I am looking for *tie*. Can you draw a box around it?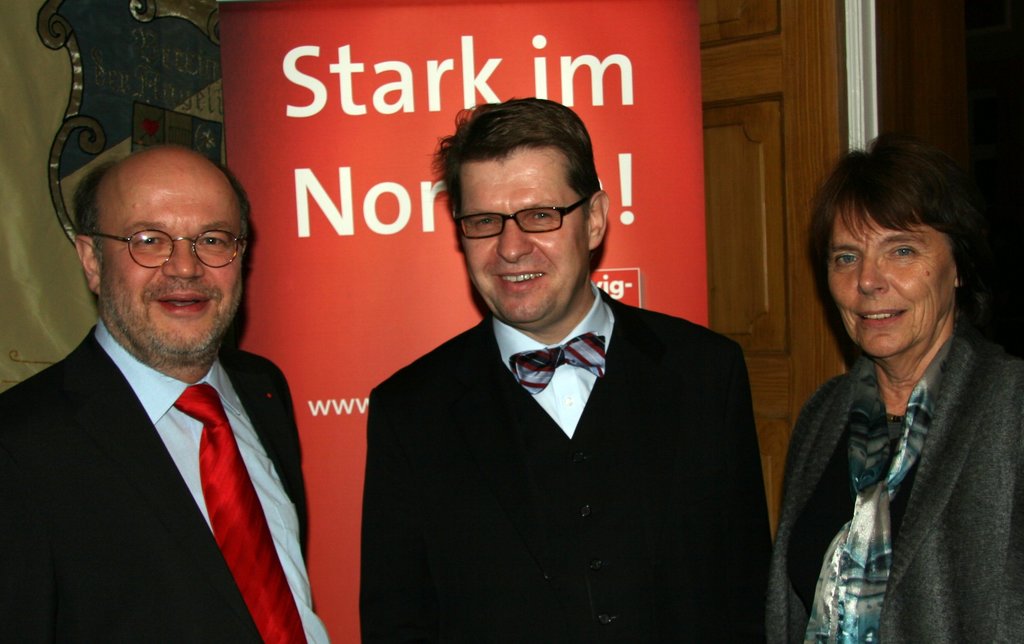
Sure, the bounding box is 175/380/305/643.
